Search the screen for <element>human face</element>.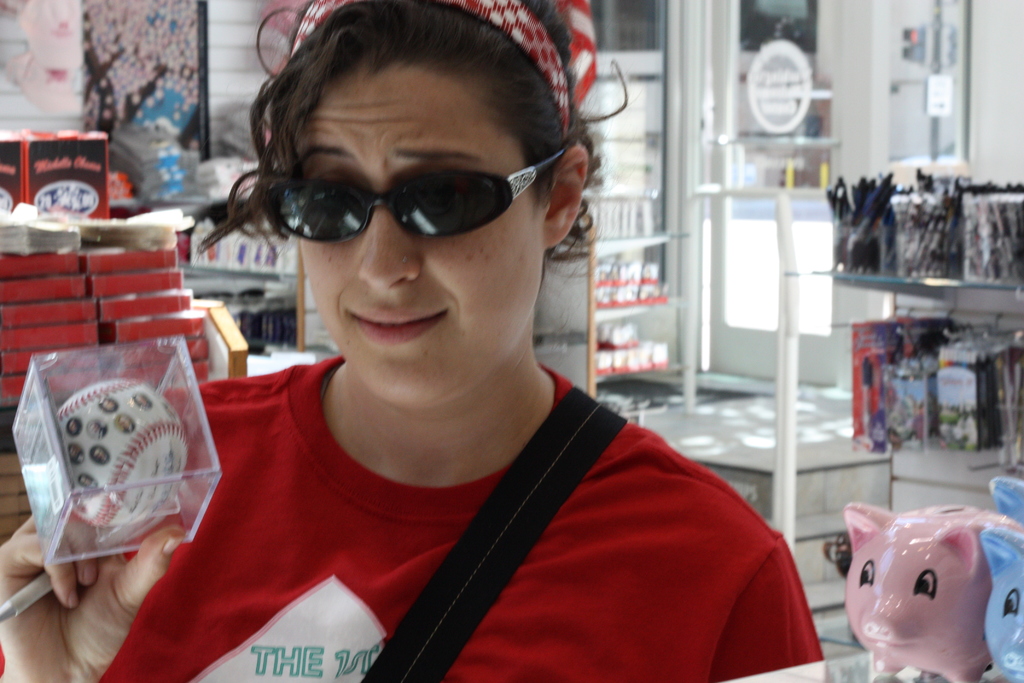
Found at 300 73 547 408.
